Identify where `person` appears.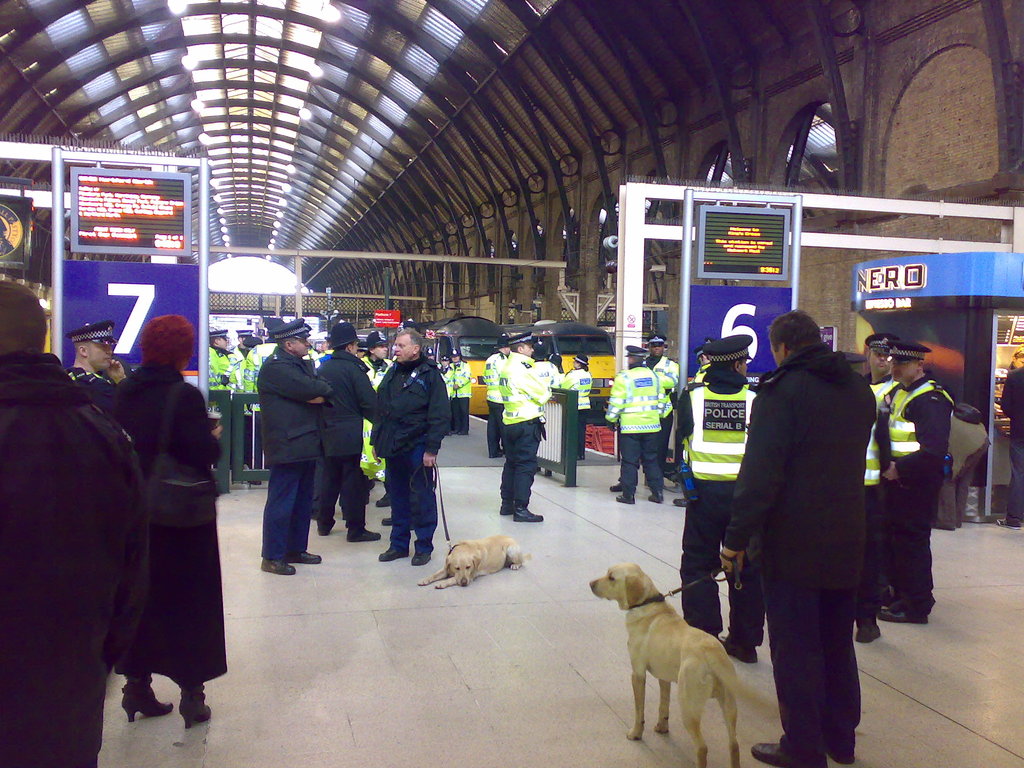
Appears at {"left": 69, "top": 317, "right": 130, "bottom": 421}.
